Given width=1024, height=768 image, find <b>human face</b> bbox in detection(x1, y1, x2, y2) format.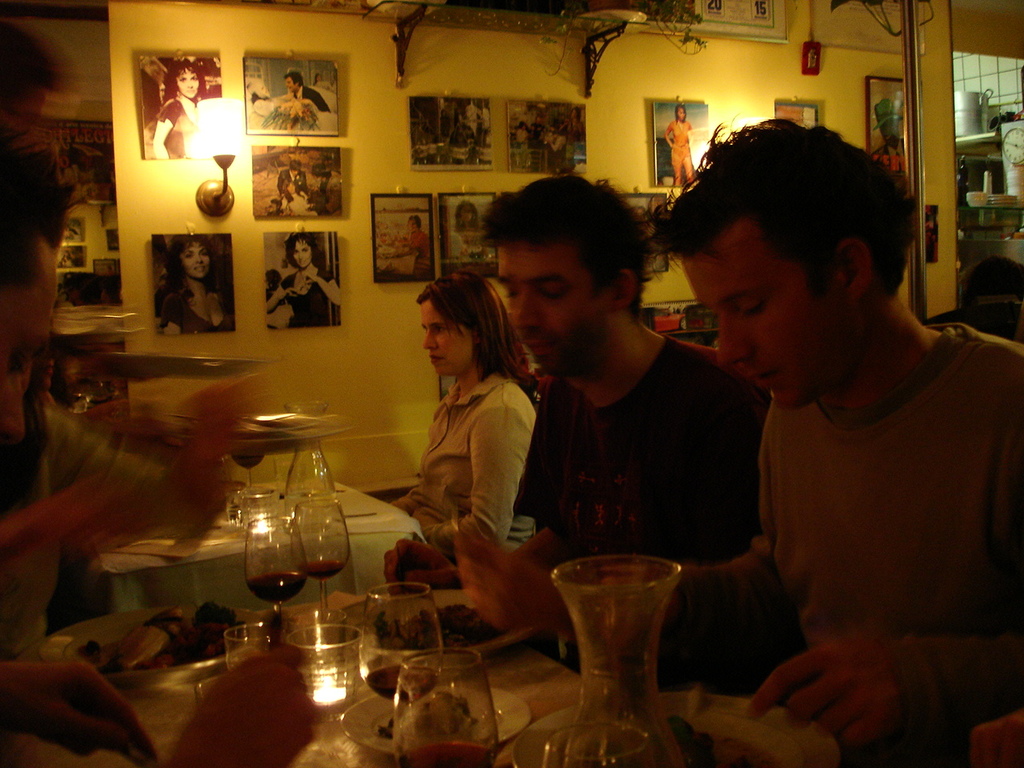
detection(286, 79, 298, 93).
